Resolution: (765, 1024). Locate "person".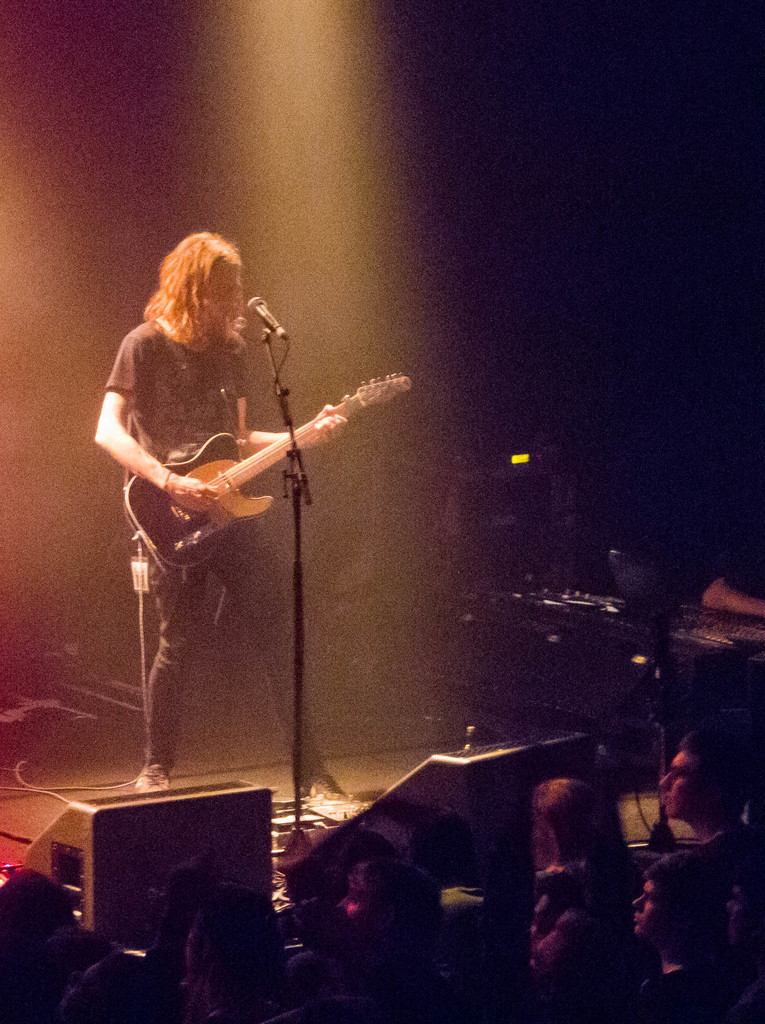
BBox(105, 215, 360, 838).
